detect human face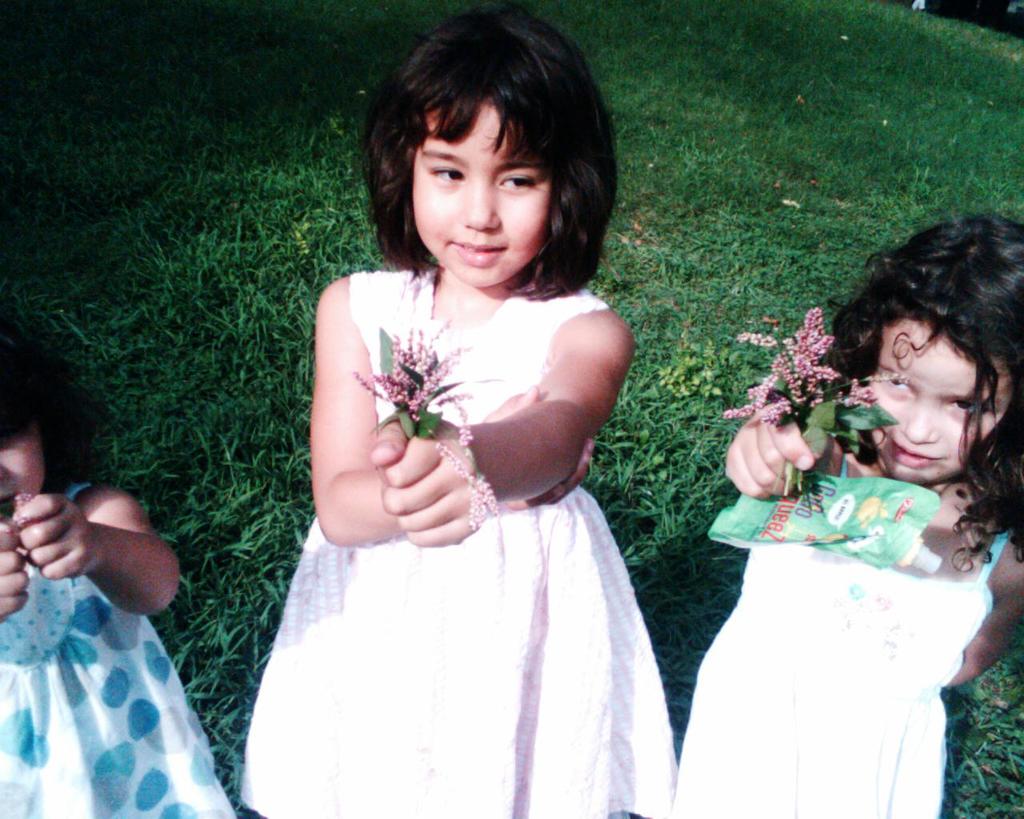
<region>865, 324, 1014, 489</region>
